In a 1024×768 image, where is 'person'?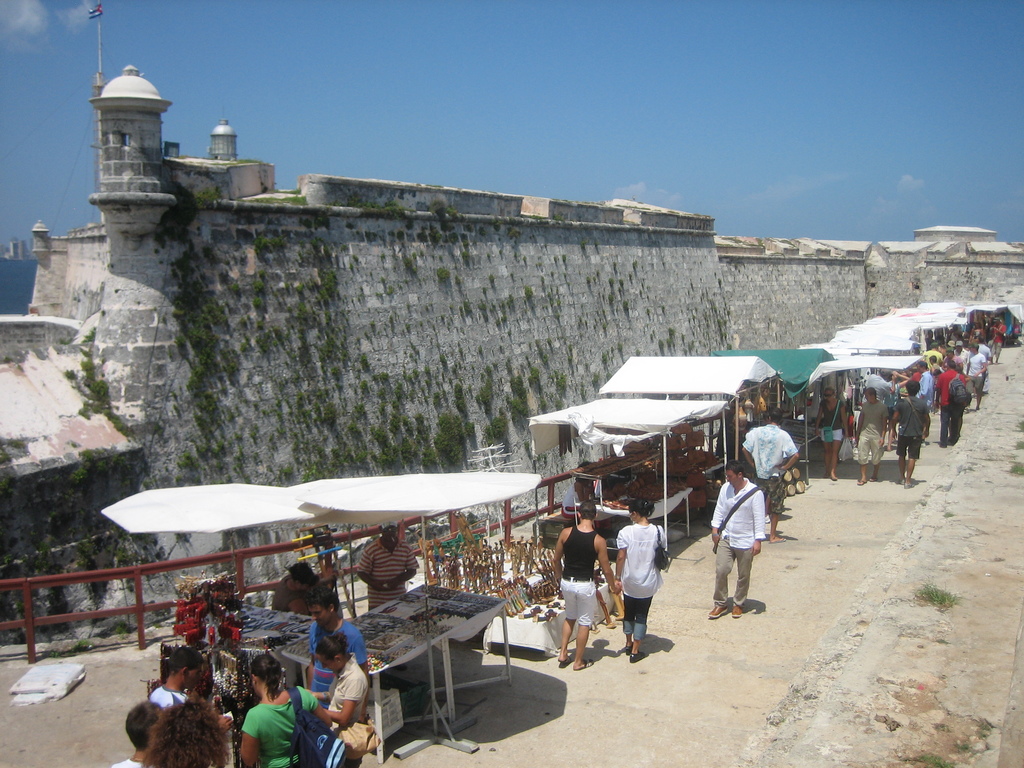
rect(703, 462, 763, 617).
